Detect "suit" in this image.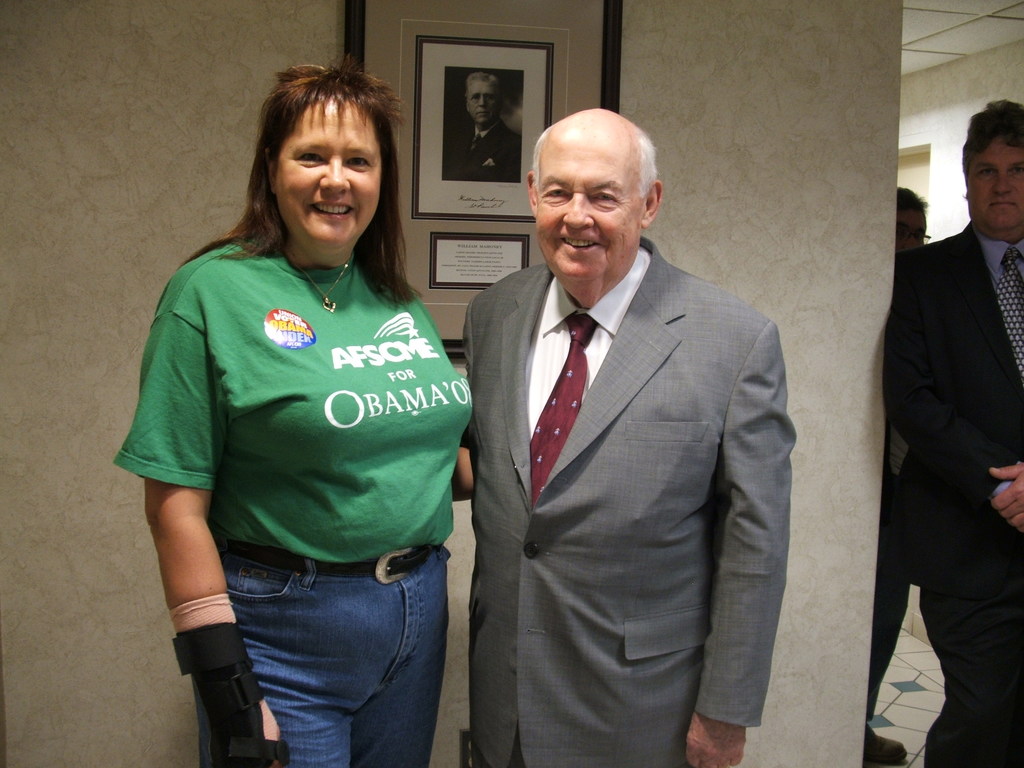
Detection: bbox=[444, 106, 806, 767].
